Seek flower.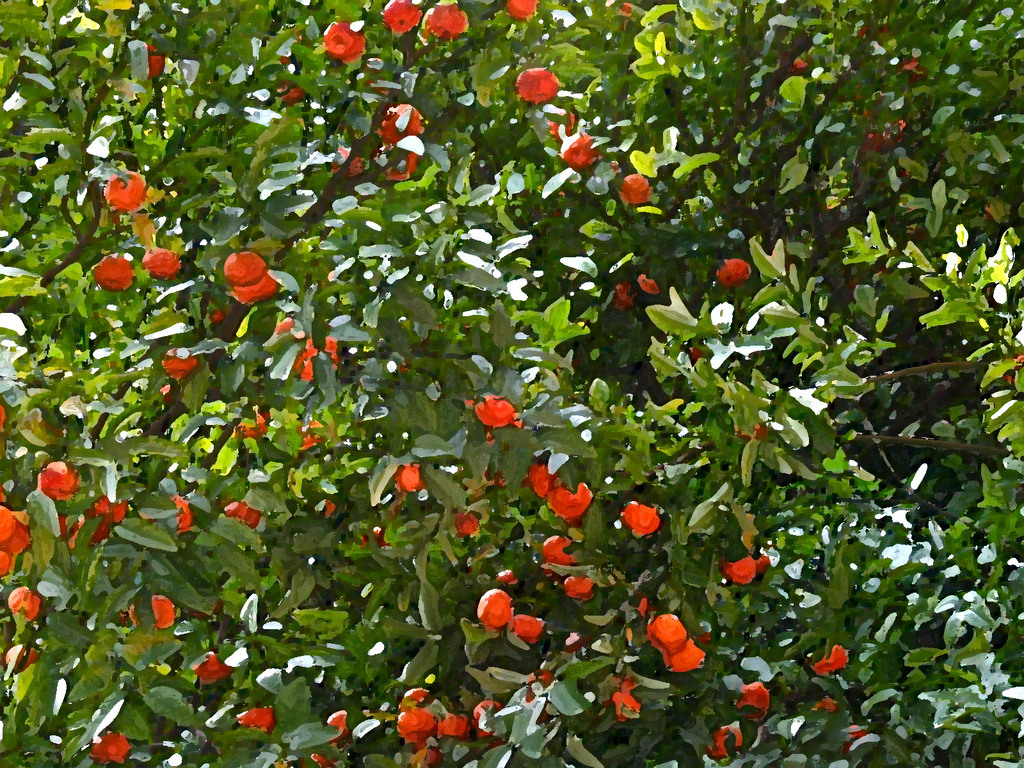
select_region(161, 345, 206, 374).
